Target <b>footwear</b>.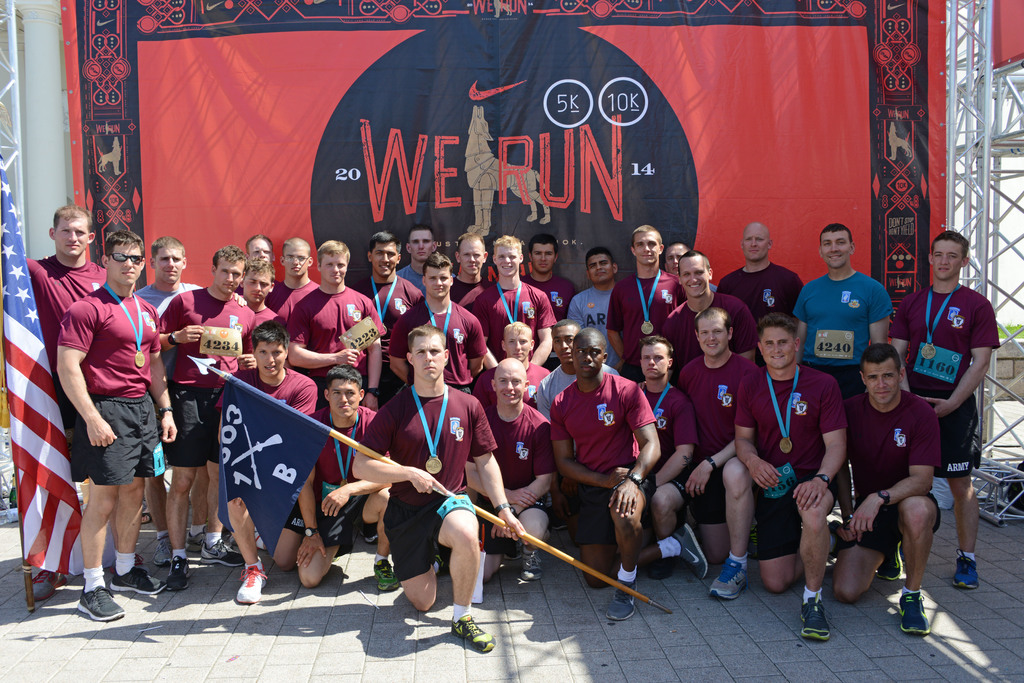
Target region: box=[520, 541, 545, 583].
